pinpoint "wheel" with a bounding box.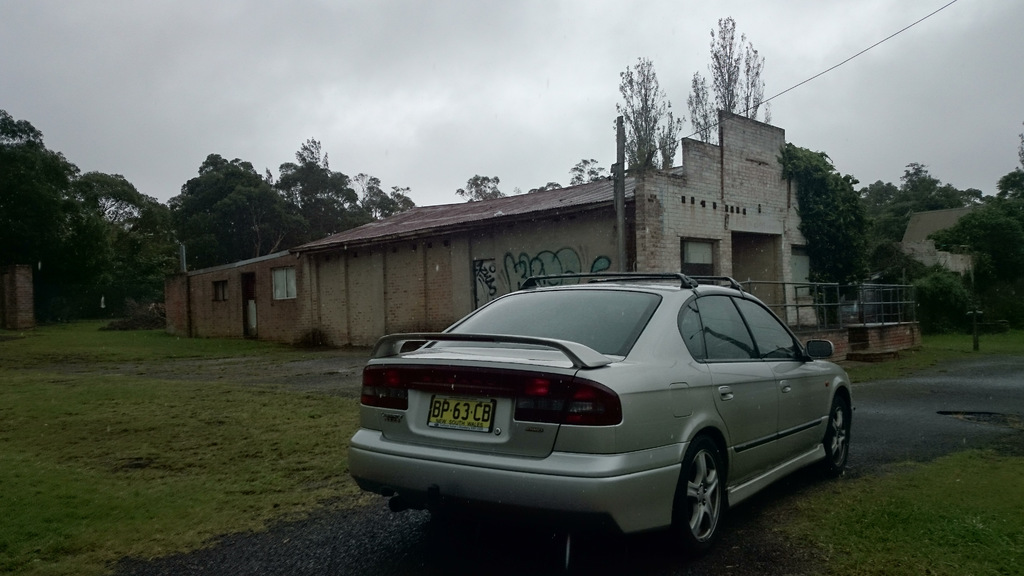
x1=824, y1=387, x2=866, y2=488.
